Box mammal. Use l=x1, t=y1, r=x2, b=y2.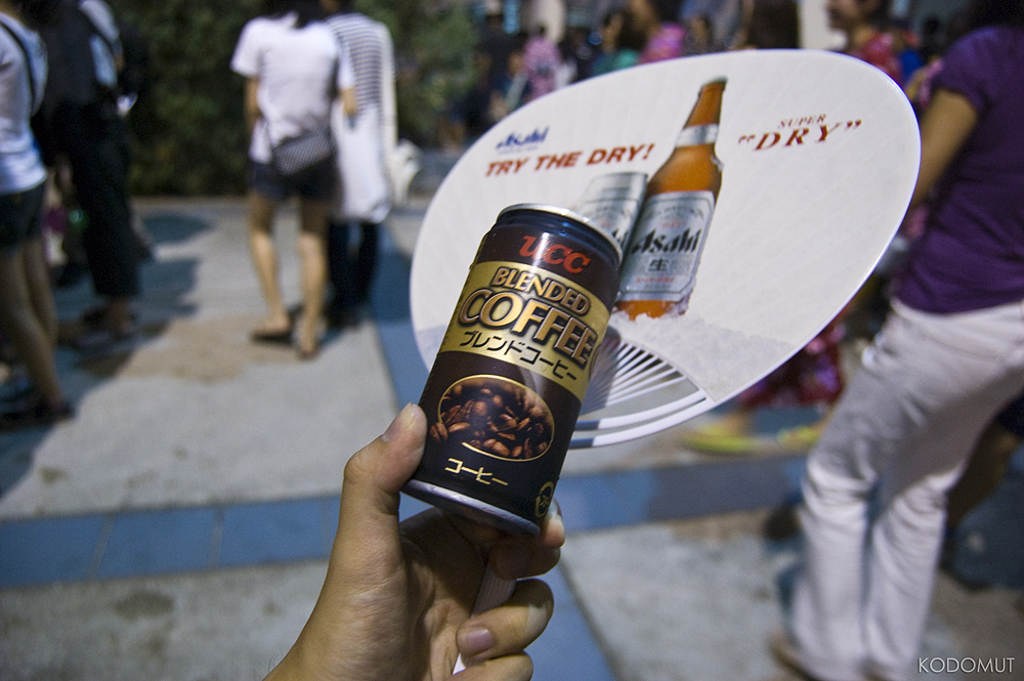
l=265, t=408, r=564, b=680.
